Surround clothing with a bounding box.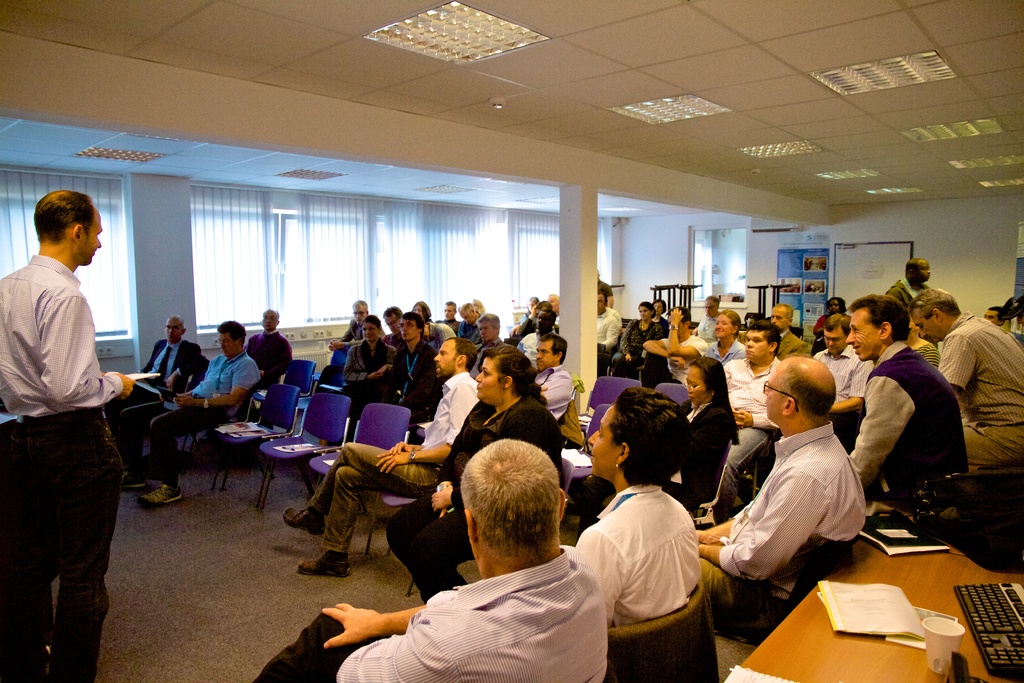
locate(257, 561, 610, 682).
